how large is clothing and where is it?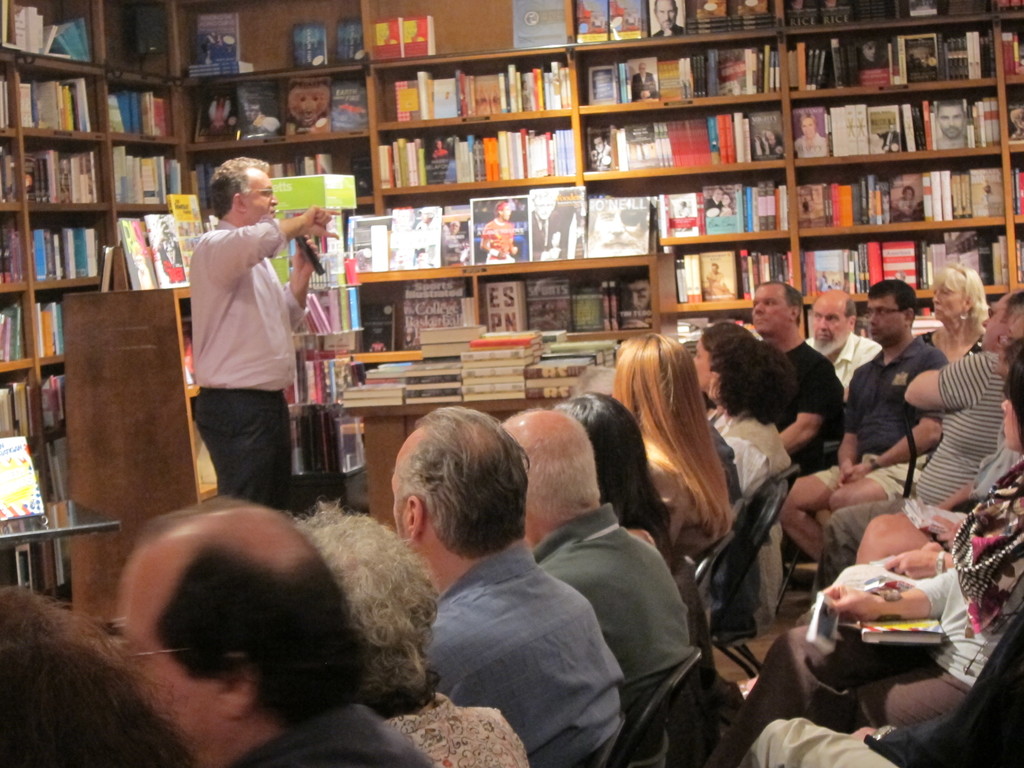
Bounding box: [left=769, top=342, right=842, bottom=465].
